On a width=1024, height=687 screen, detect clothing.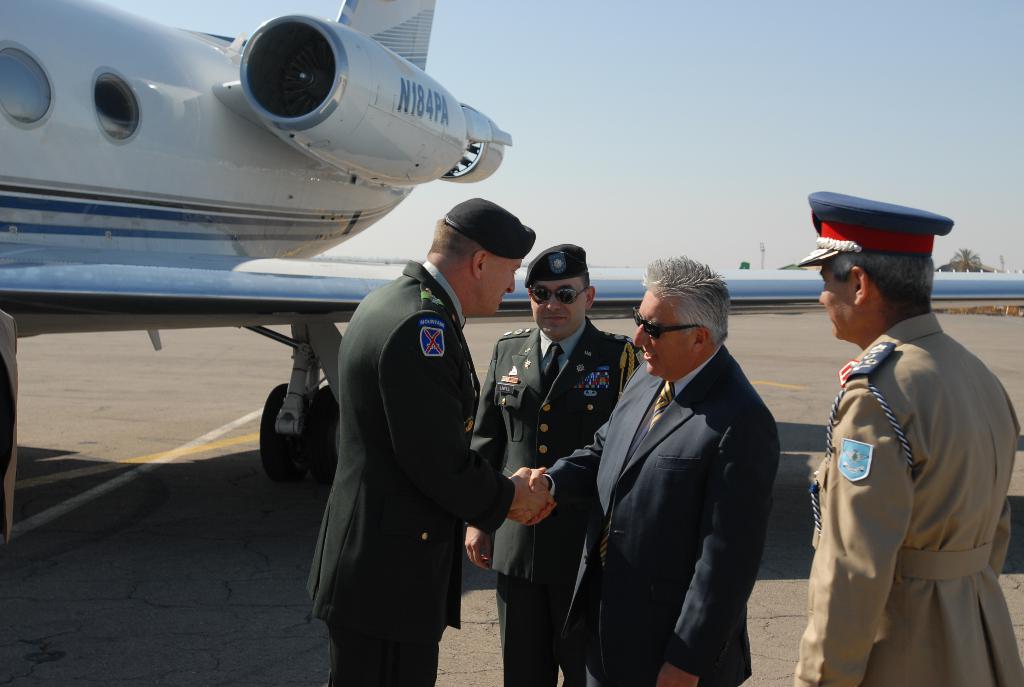
detection(0, 304, 20, 545).
